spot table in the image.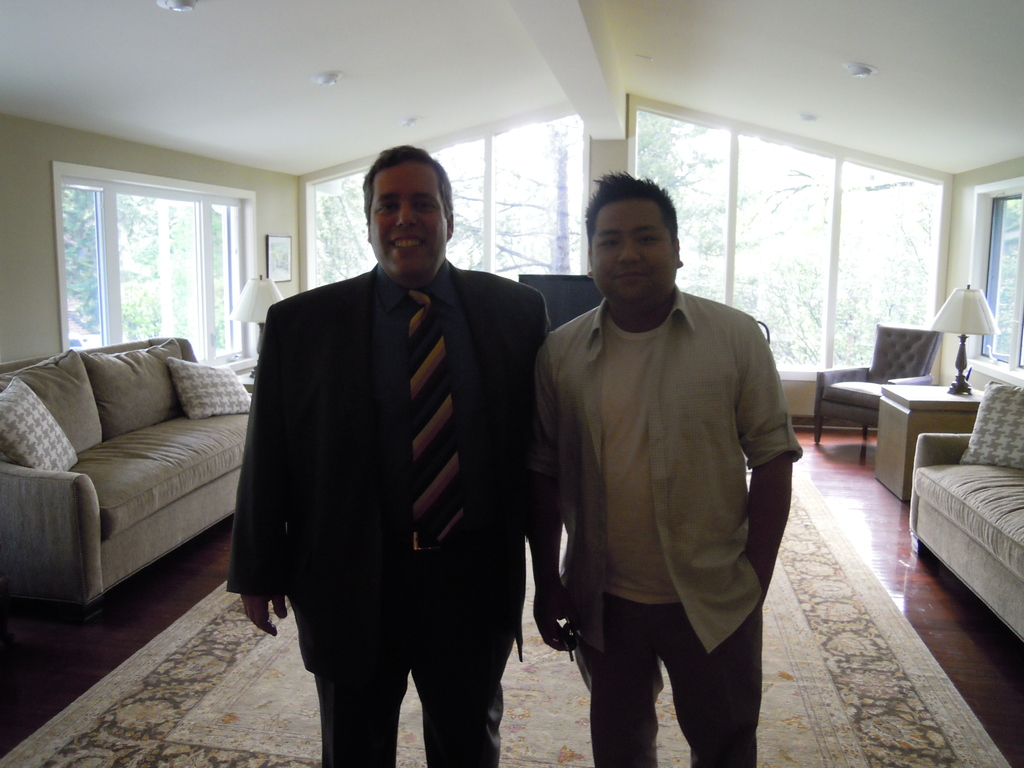
table found at detection(874, 380, 988, 504).
